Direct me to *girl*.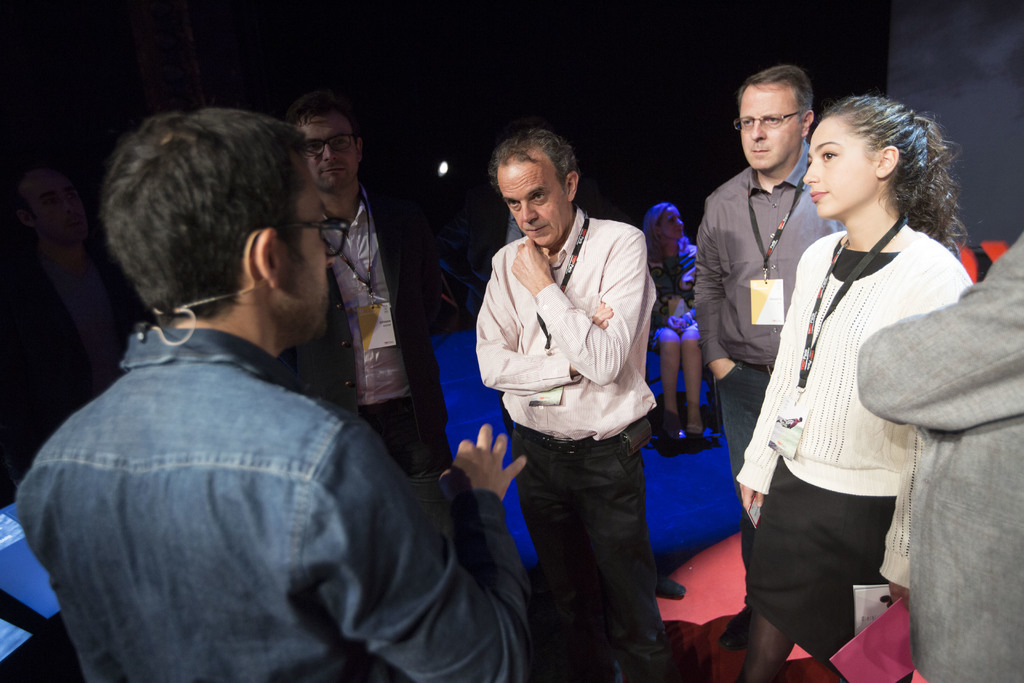
Direction: {"x1": 640, "y1": 204, "x2": 697, "y2": 447}.
